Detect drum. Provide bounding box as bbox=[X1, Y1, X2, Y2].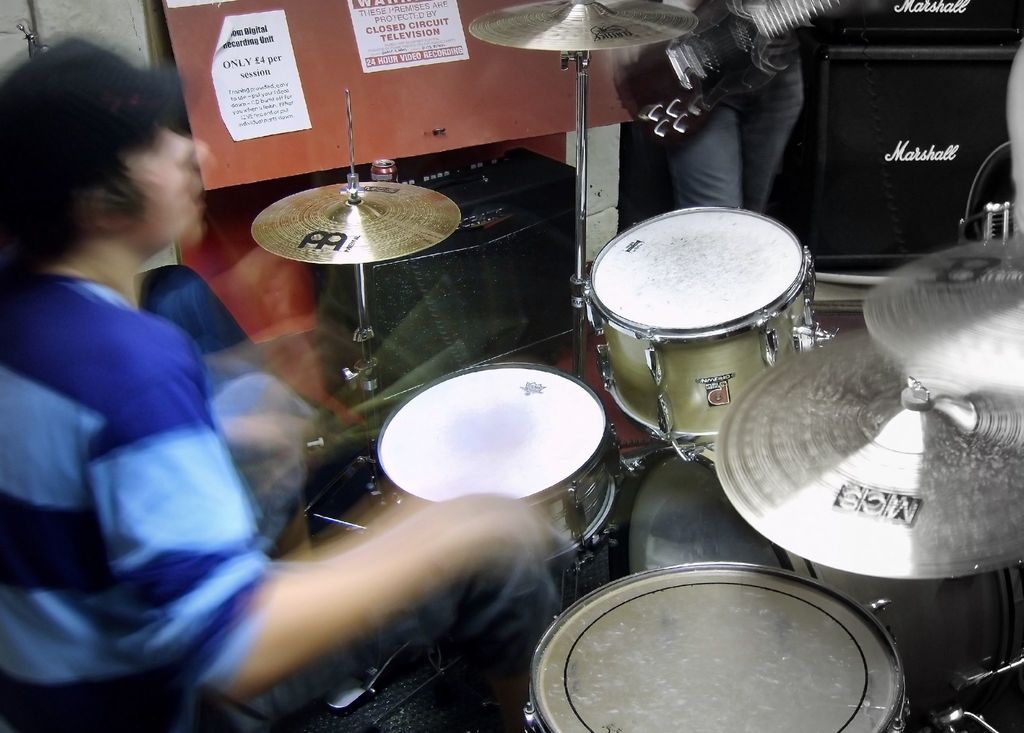
bbox=[586, 203, 835, 445].
